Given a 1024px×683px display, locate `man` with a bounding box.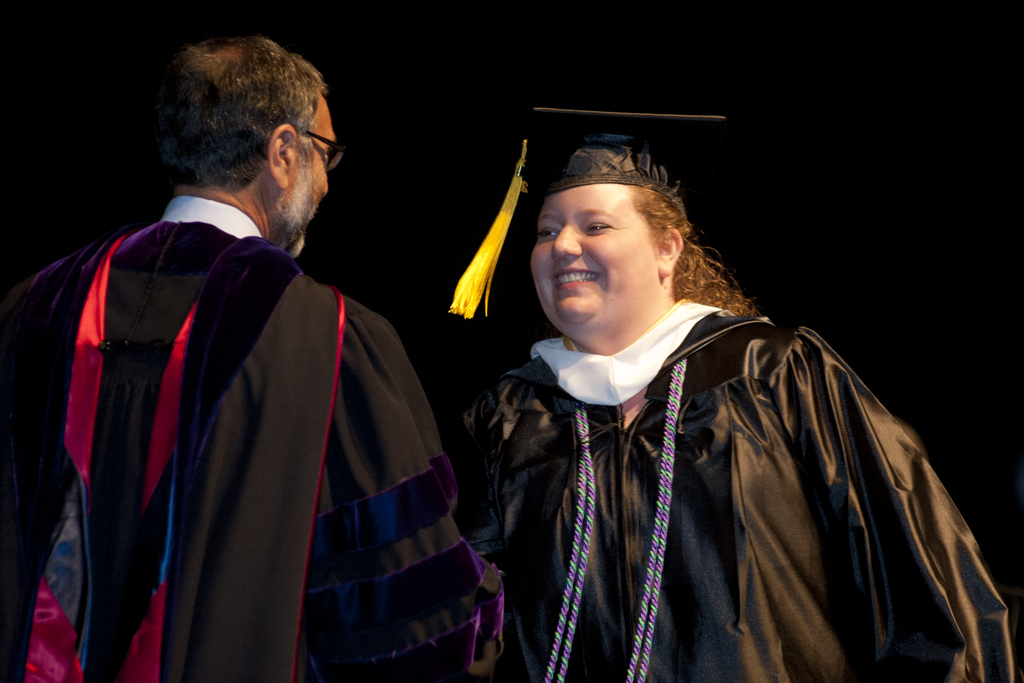
Located: x1=22, y1=22, x2=486, y2=679.
